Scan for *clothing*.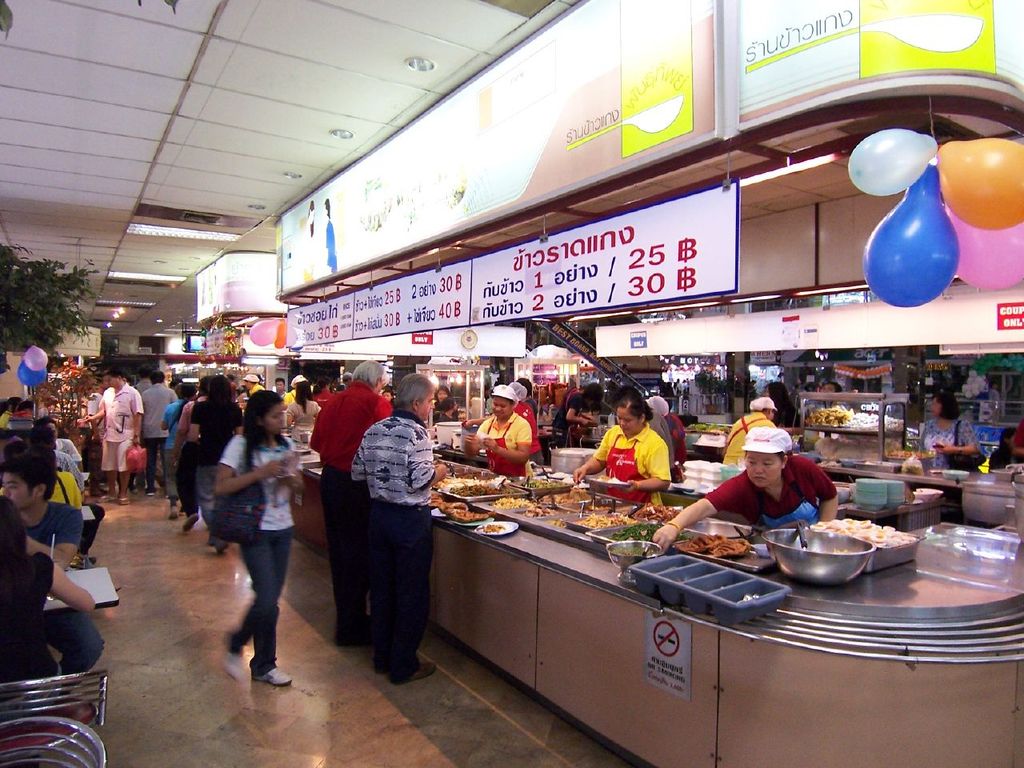
Scan result: bbox=(346, 403, 438, 672).
